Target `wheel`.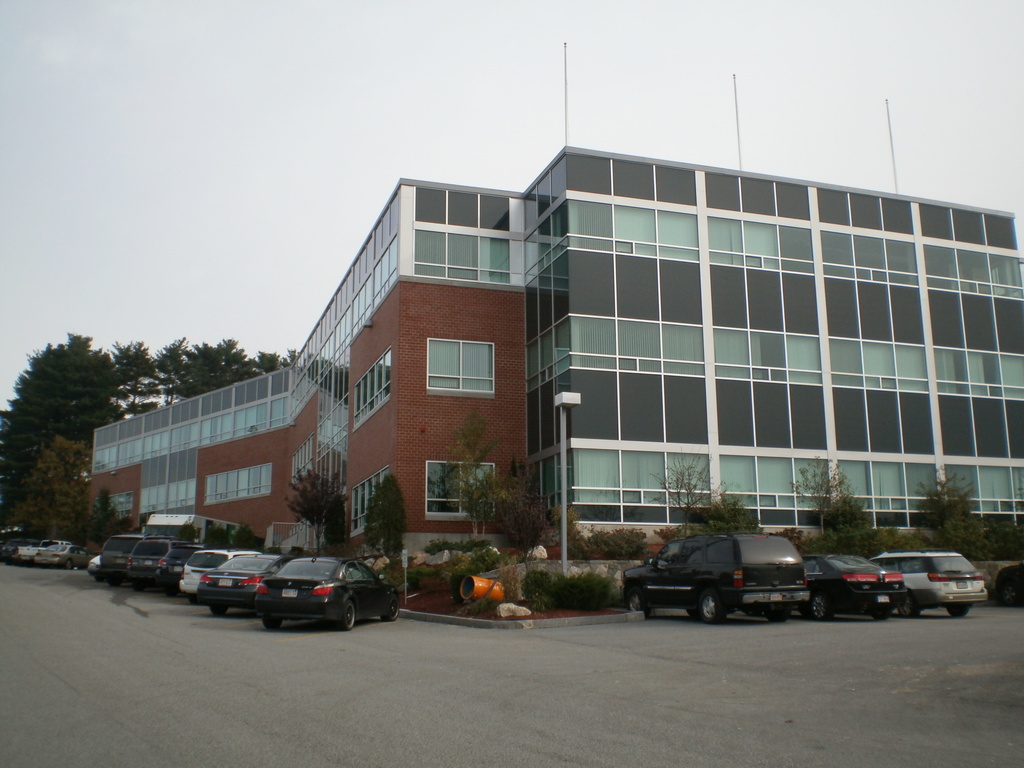
Target region: pyautogui.locateOnScreen(623, 589, 643, 612).
